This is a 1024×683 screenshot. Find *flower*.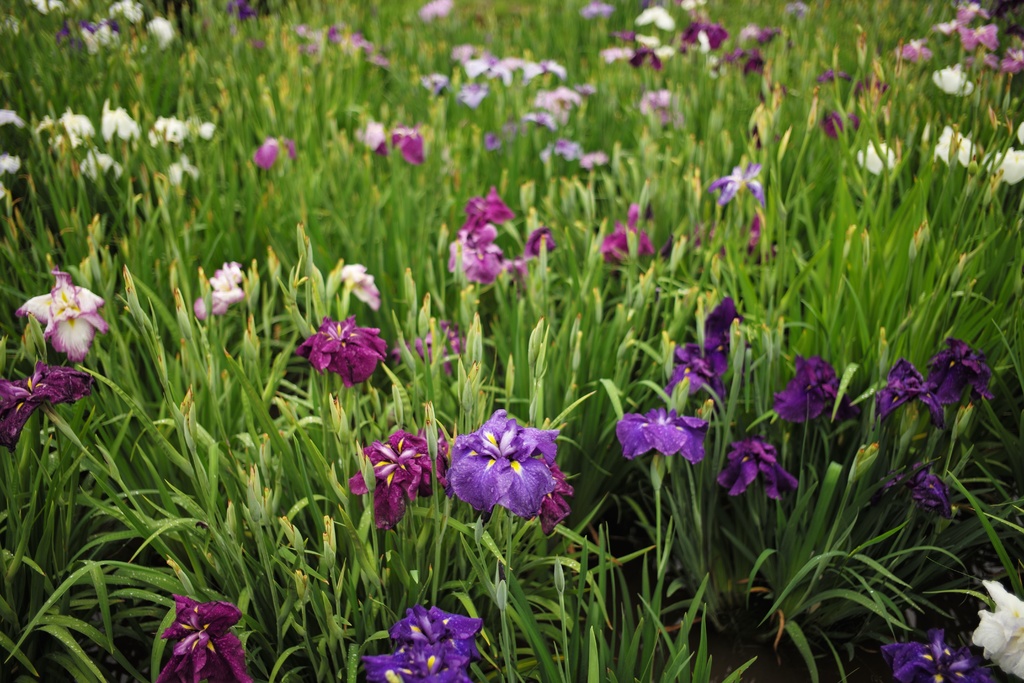
Bounding box: detection(858, 466, 956, 523).
